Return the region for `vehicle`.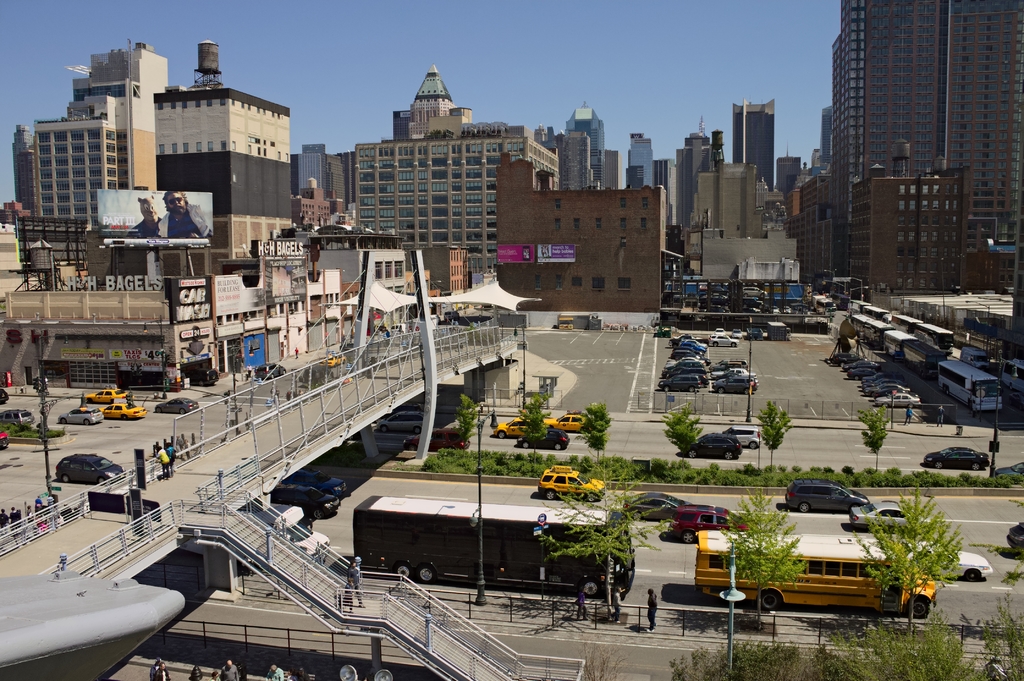
locate(848, 501, 937, 525).
